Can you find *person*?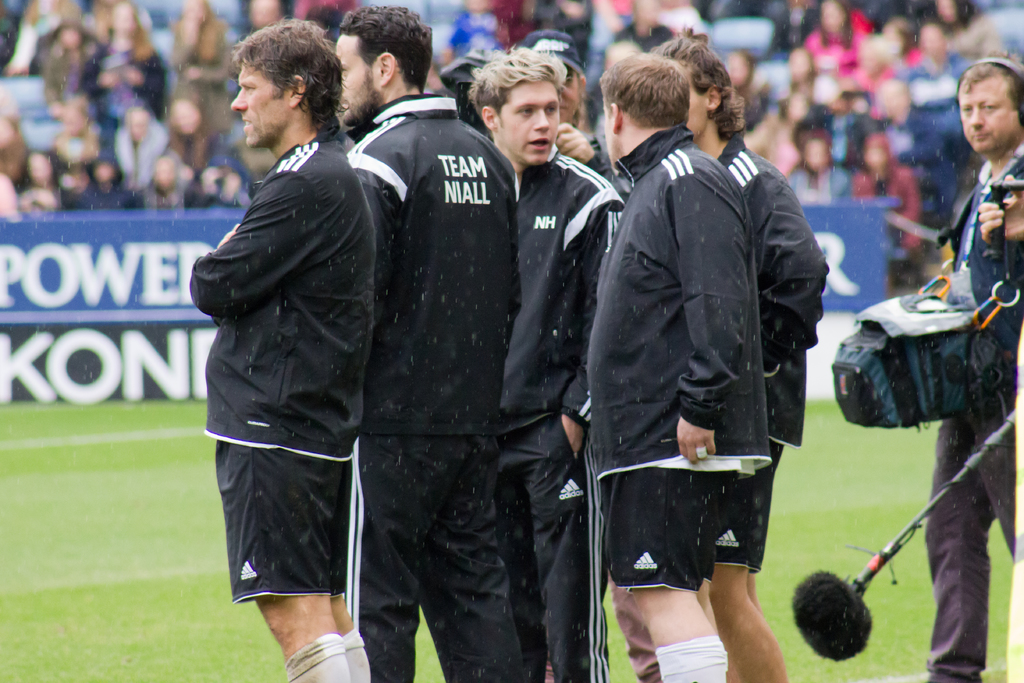
Yes, bounding box: bbox=(645, 21, 831, 682).
